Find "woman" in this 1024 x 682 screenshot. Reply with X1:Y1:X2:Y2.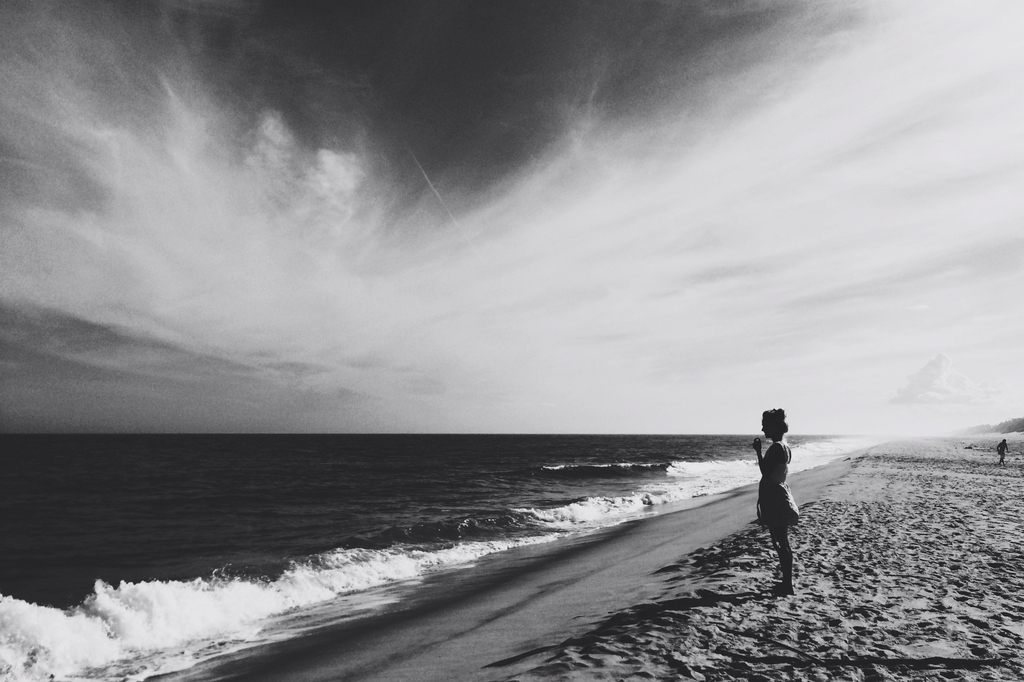
748:407:820:586.
